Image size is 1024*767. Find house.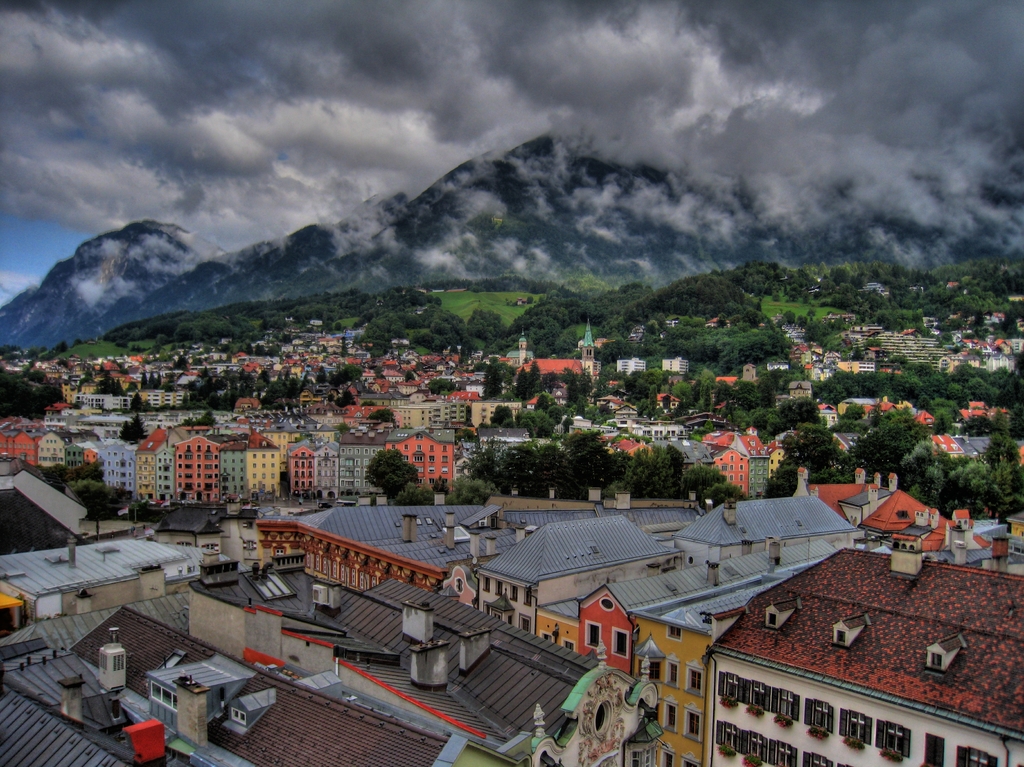
select_region(705, 532, 1023, 766).
